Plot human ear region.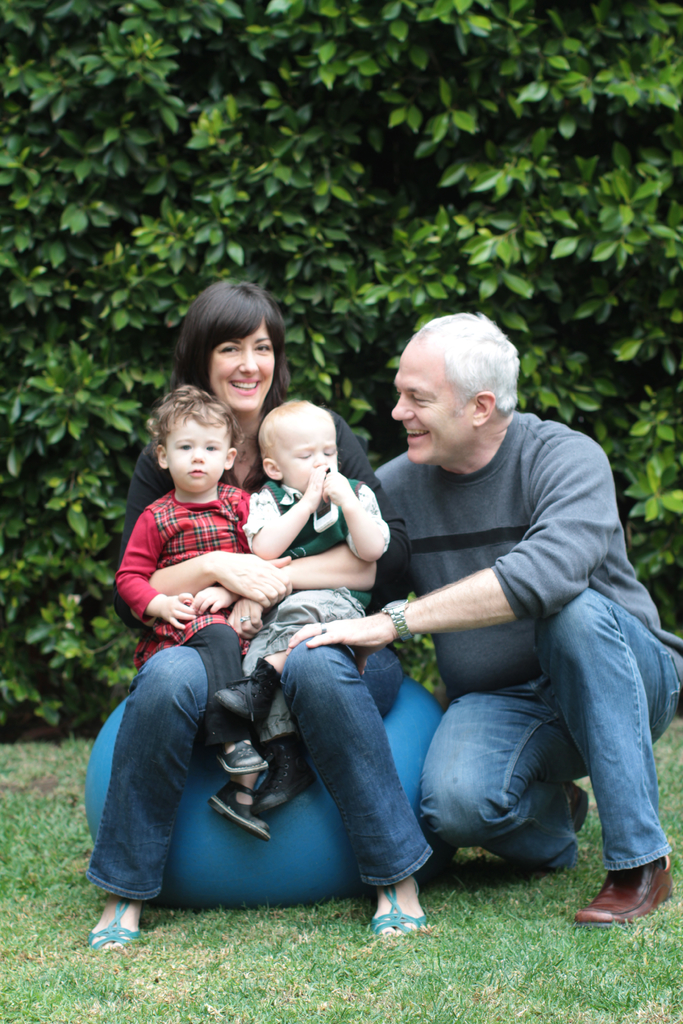
Plotted at 226, 449, 236, 468.
